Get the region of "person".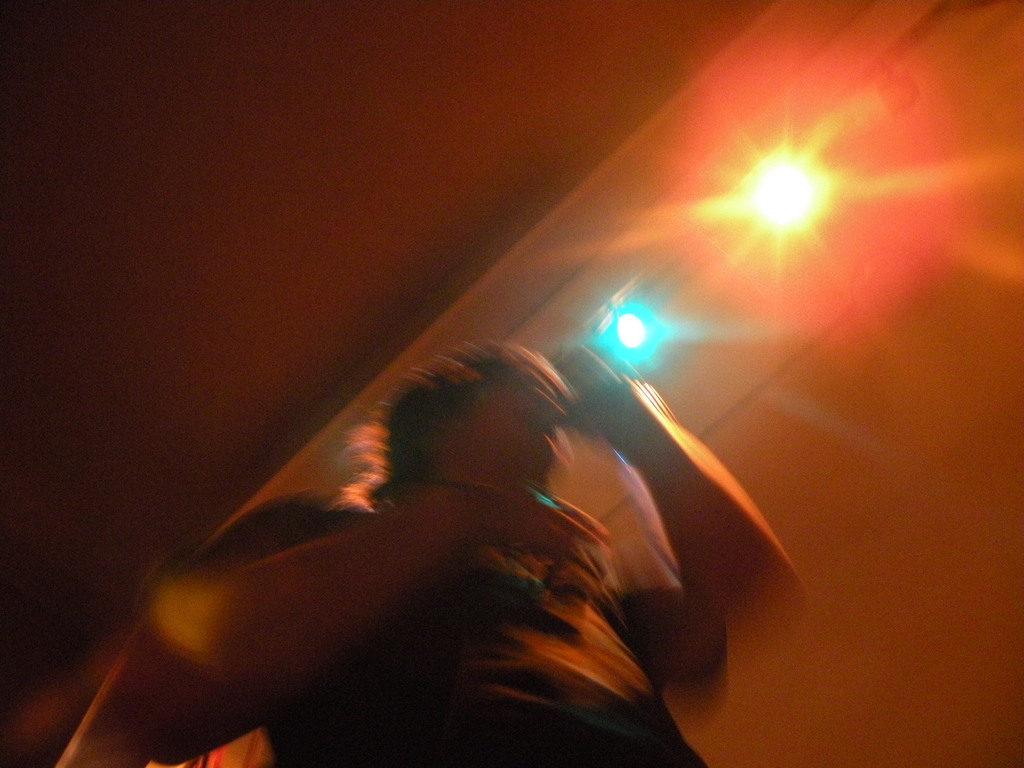
<box>109,331,797,767</box>.
